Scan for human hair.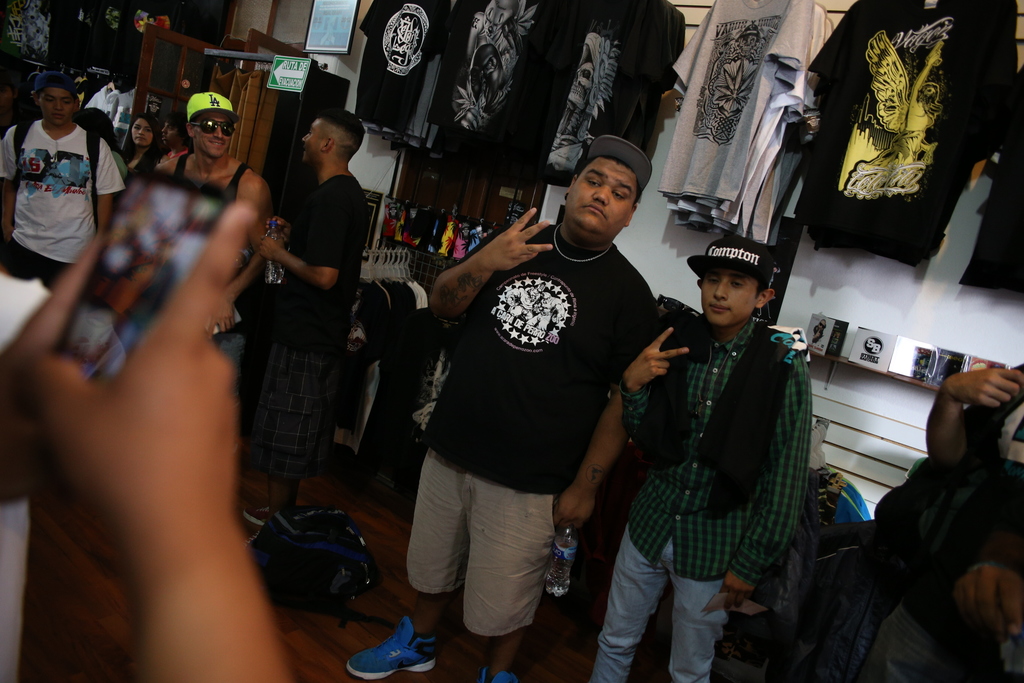
Scan result: x1=76 y1=107 x2=116 y2=148.
